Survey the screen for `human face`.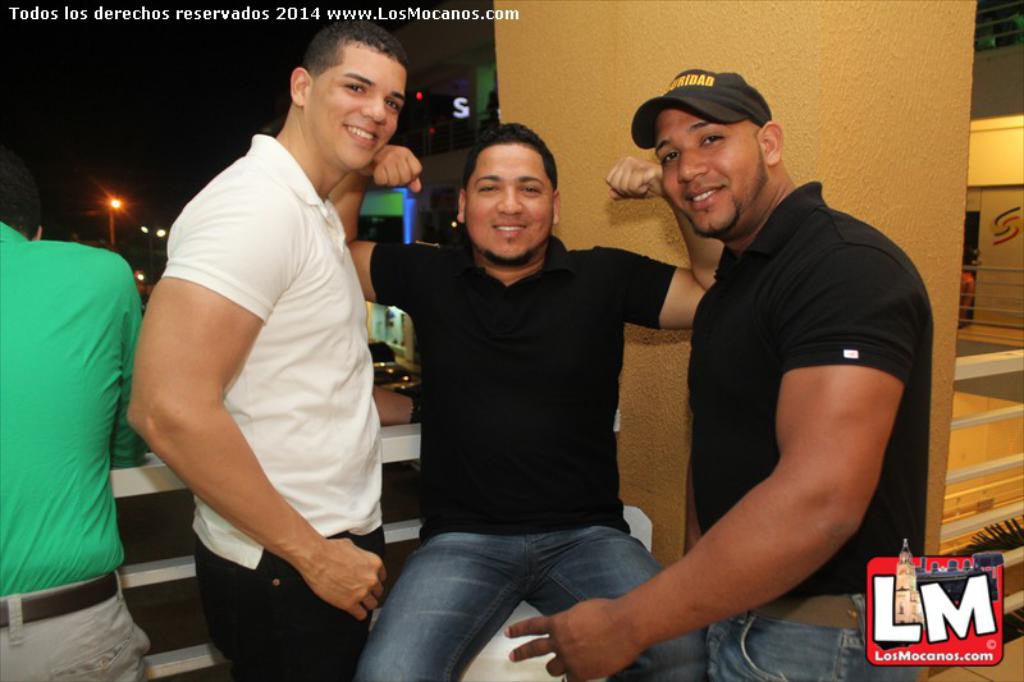
Survey found: (left=466, top=141, right=557, bottom=264).
